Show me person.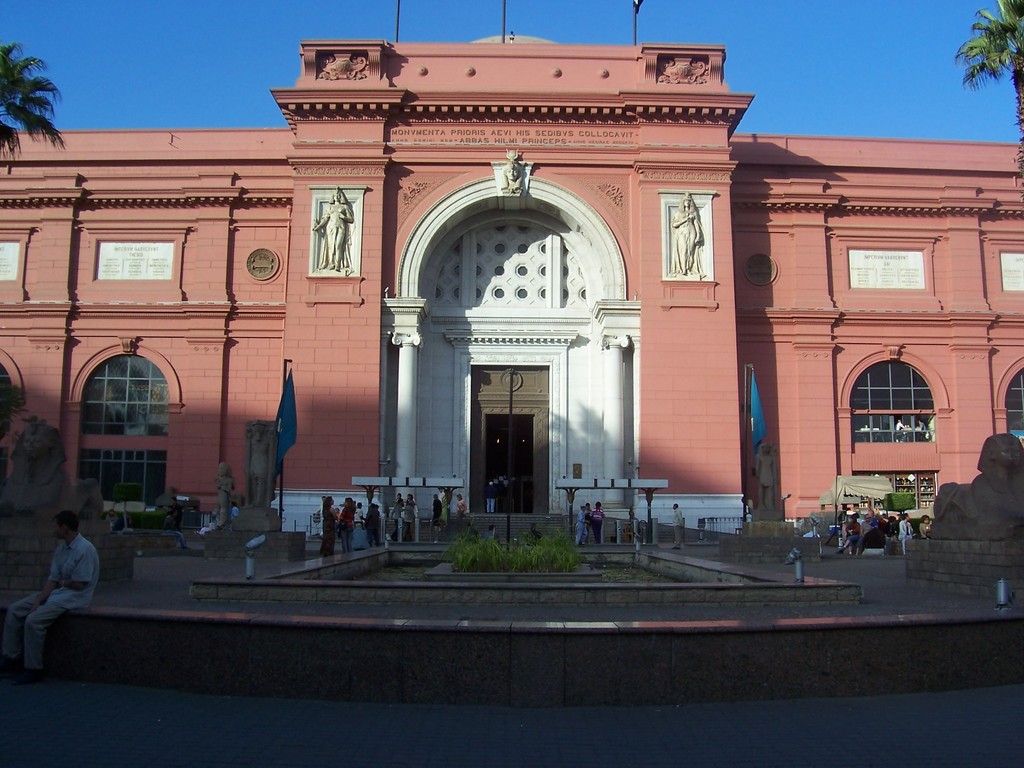
person is here: box=[504, 160, 524, 191].
